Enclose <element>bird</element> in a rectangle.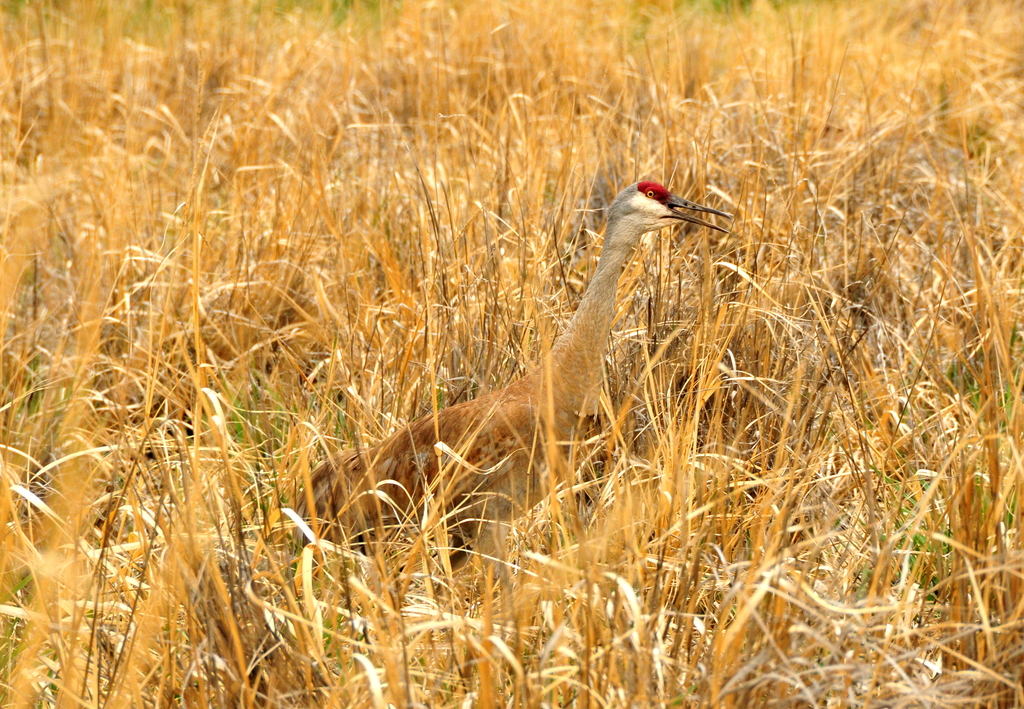
x1=348 y1=181 x2=721 y2=581.
